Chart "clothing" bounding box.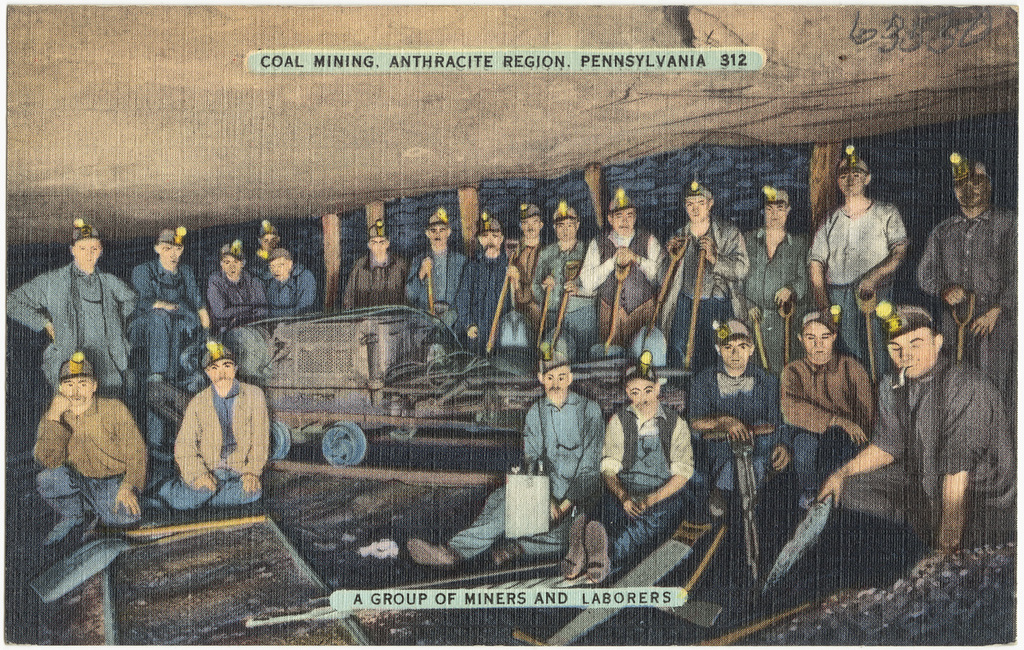
Charted: Rect(836, 337, 1023, 551).
